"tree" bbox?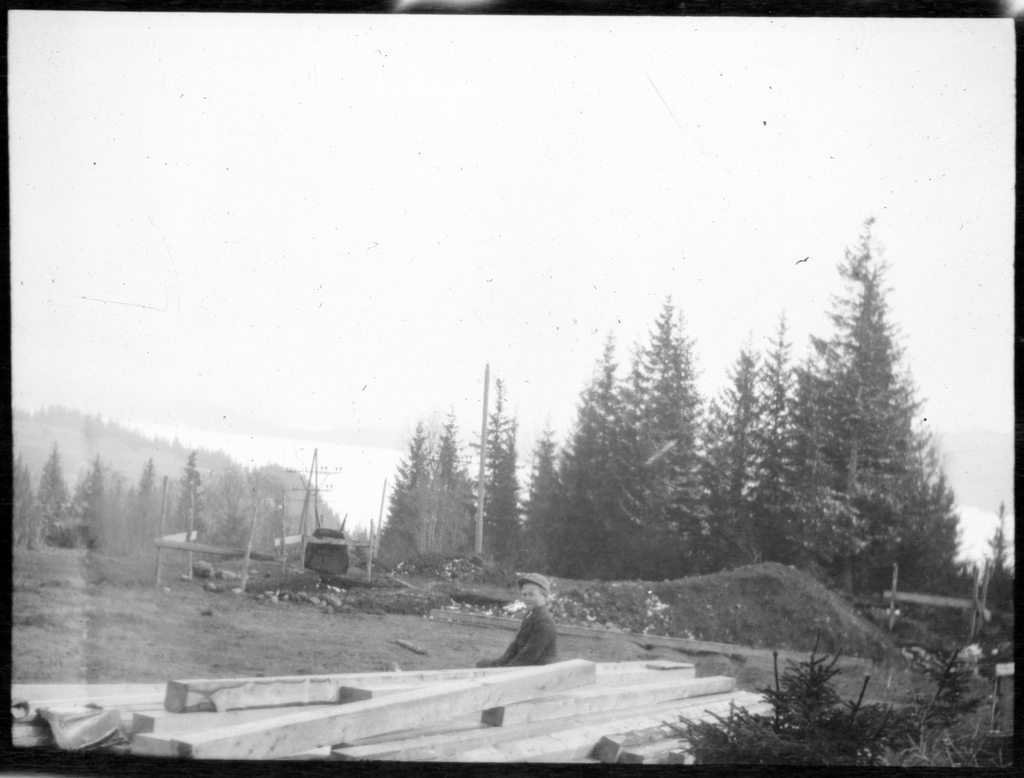
bbox=[797, 202, 969, 648]
